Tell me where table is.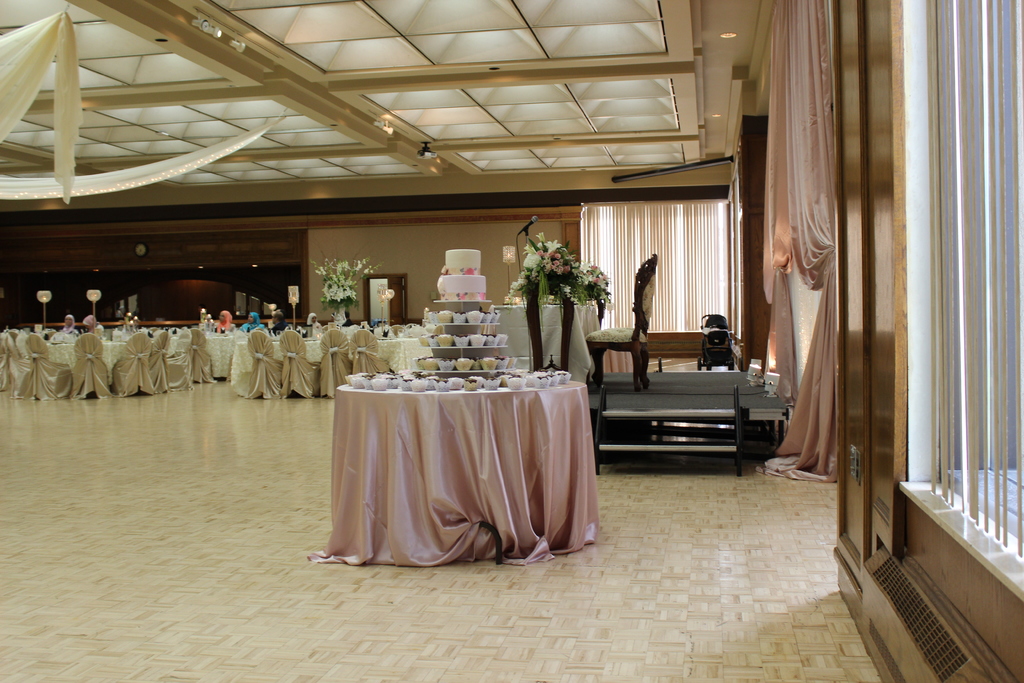
table is at box=[211, 325, 236, 378].
